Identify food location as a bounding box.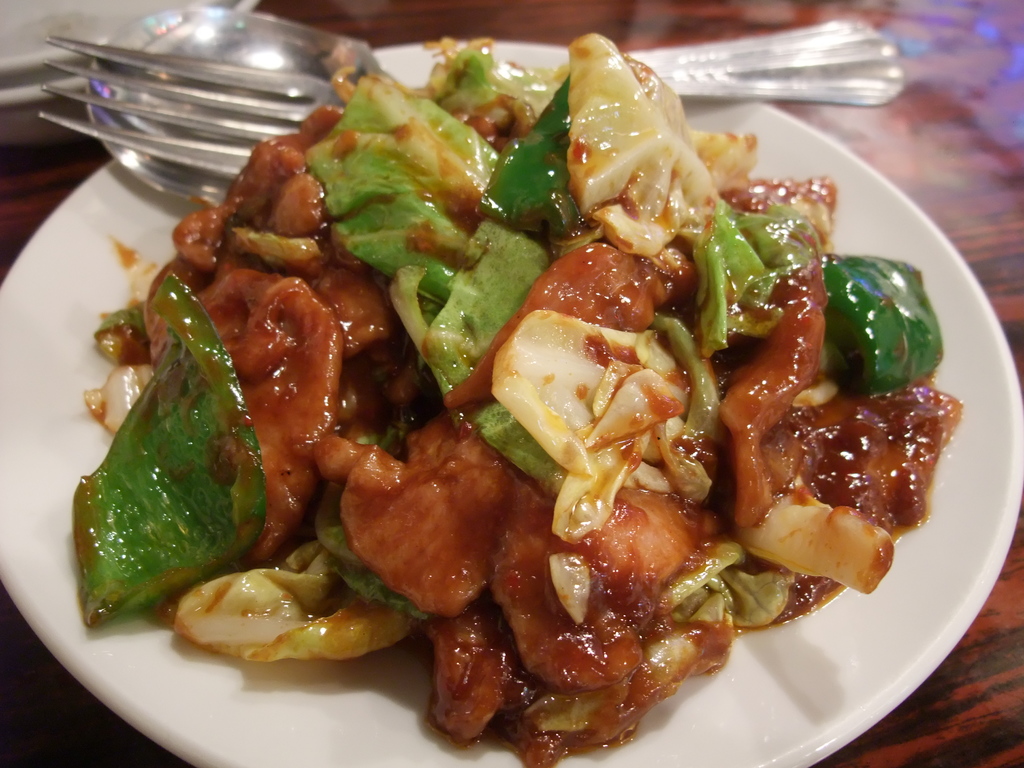
[737,482,890,605].
